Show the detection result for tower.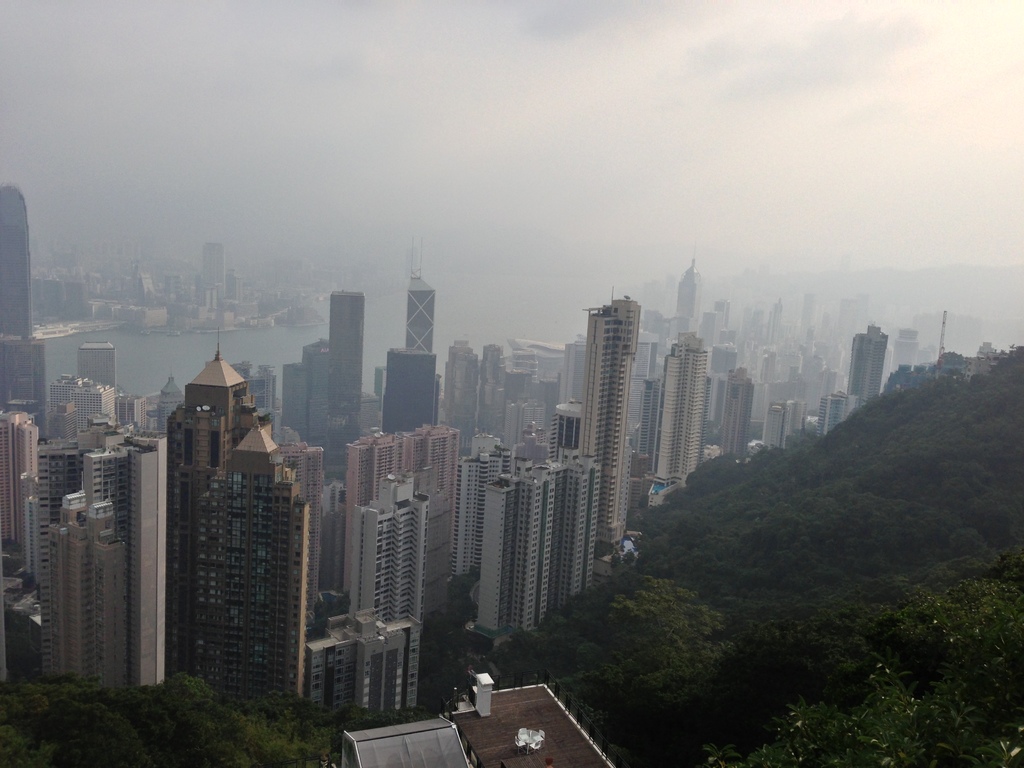
{"left": 841, "top": 324, "right": 884, "bottom": 404}.
